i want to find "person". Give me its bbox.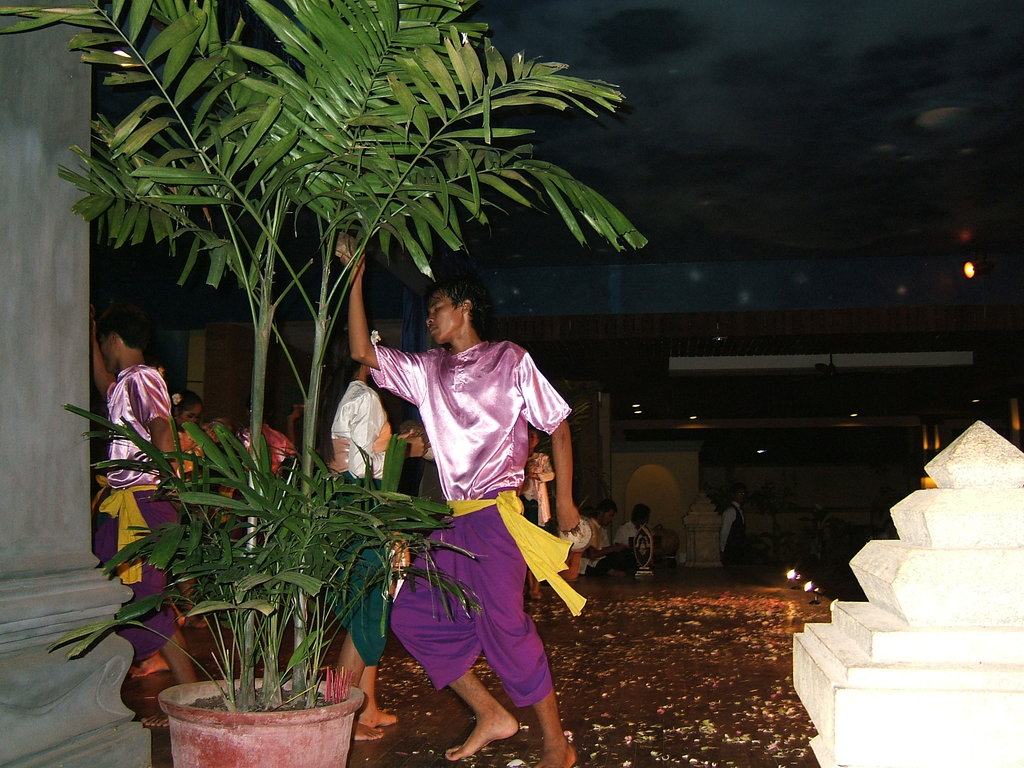
173,389,207,486.
